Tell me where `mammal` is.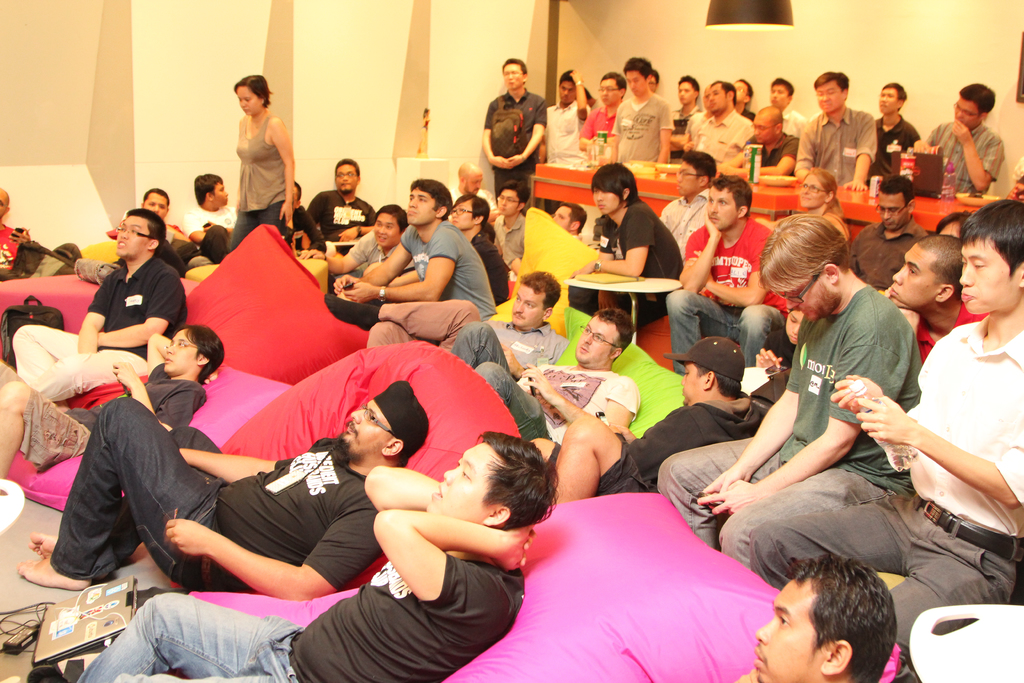
`mammal` is at [left=838, top=176, right=923, bottom=294].
